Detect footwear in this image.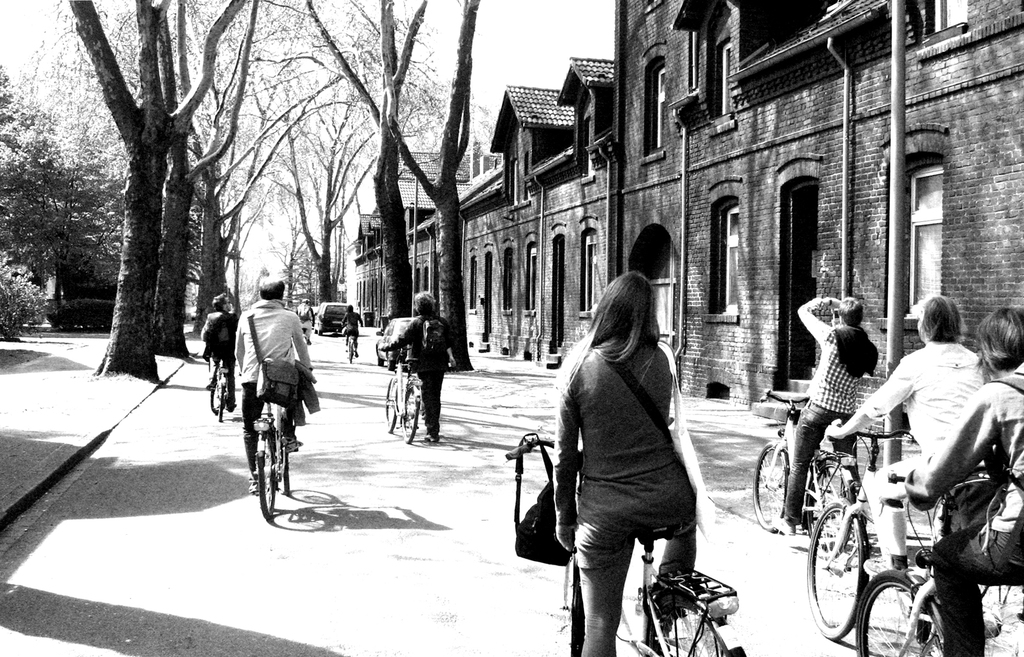
Detection: pyautogui.locateOnScreen(244, 483, 260, 495).
